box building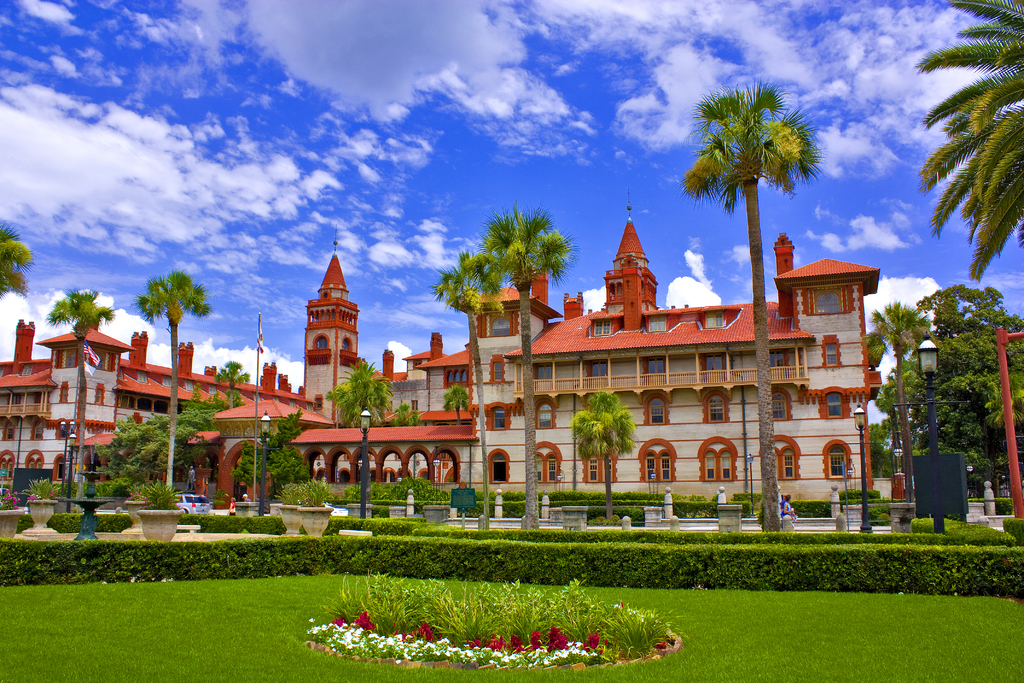
x1=0 y1=203 x2=887 y2=508
